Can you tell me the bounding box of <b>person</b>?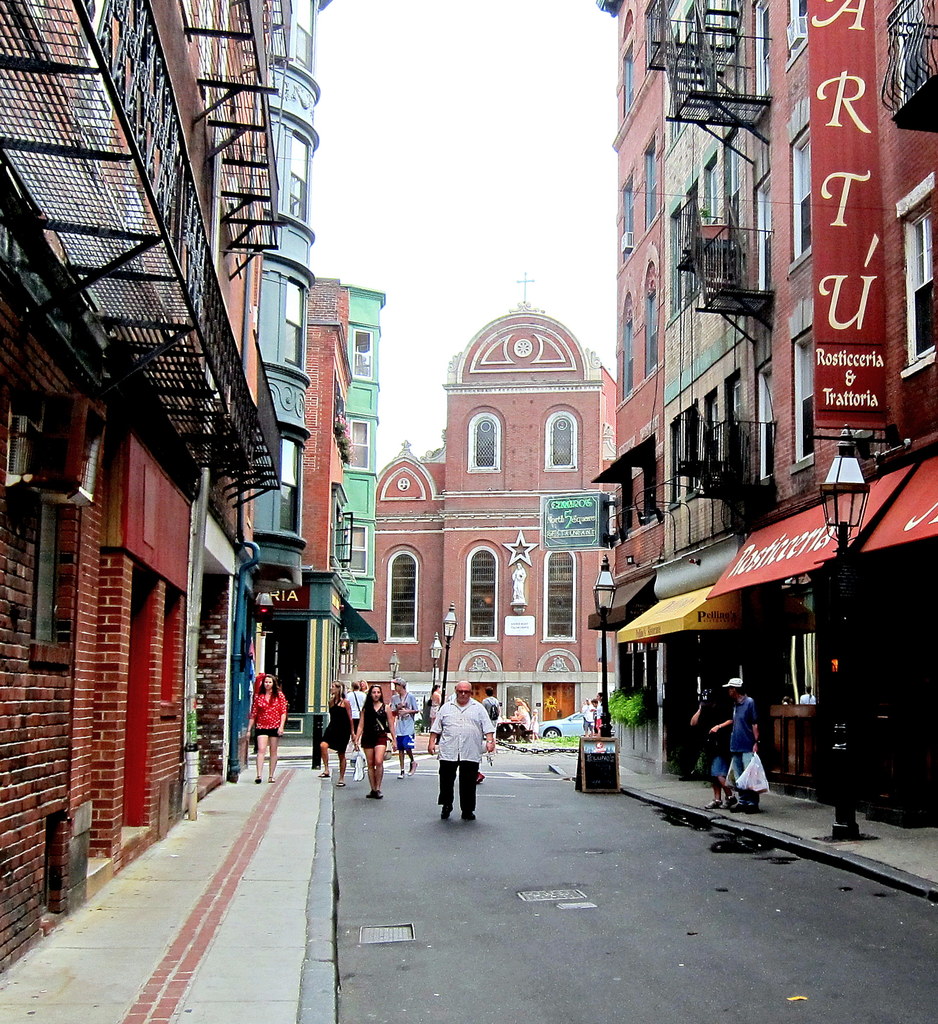
<region>708, 669, 759, 811</region>.
